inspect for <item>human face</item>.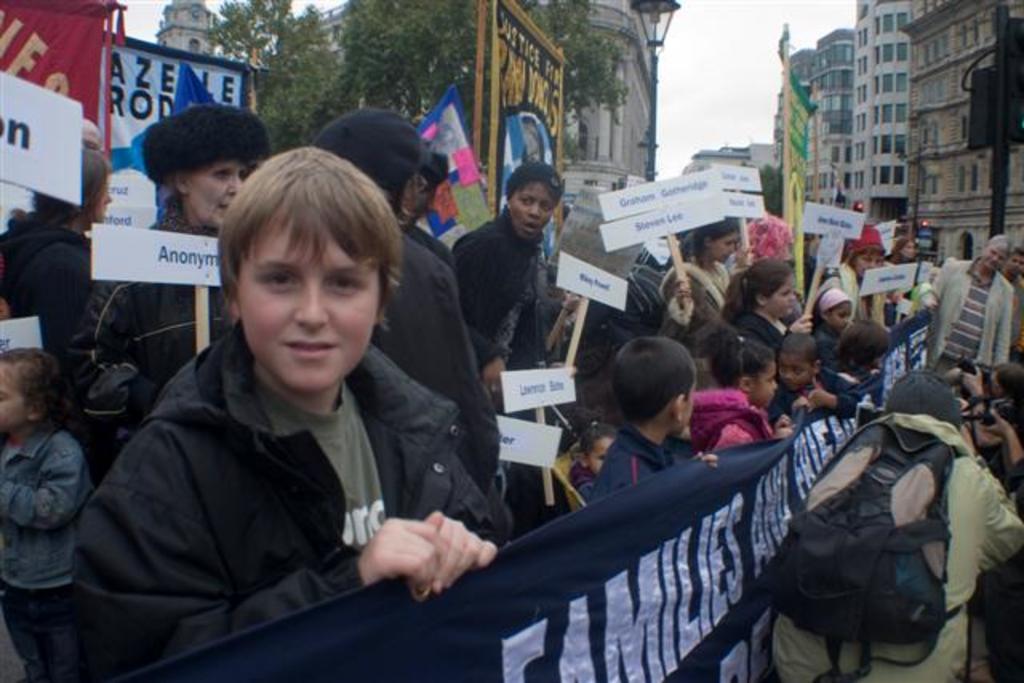
Inspection: 194 160 248 234.
